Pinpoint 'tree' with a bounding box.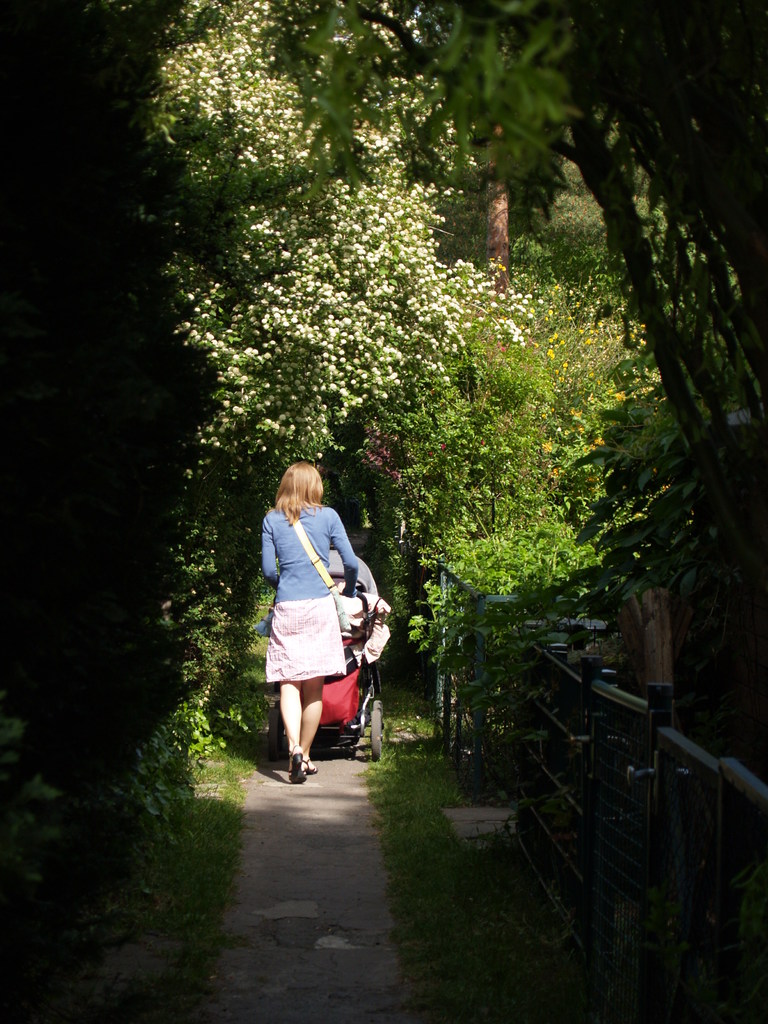
bbox=[263, 0, 767, 760].
